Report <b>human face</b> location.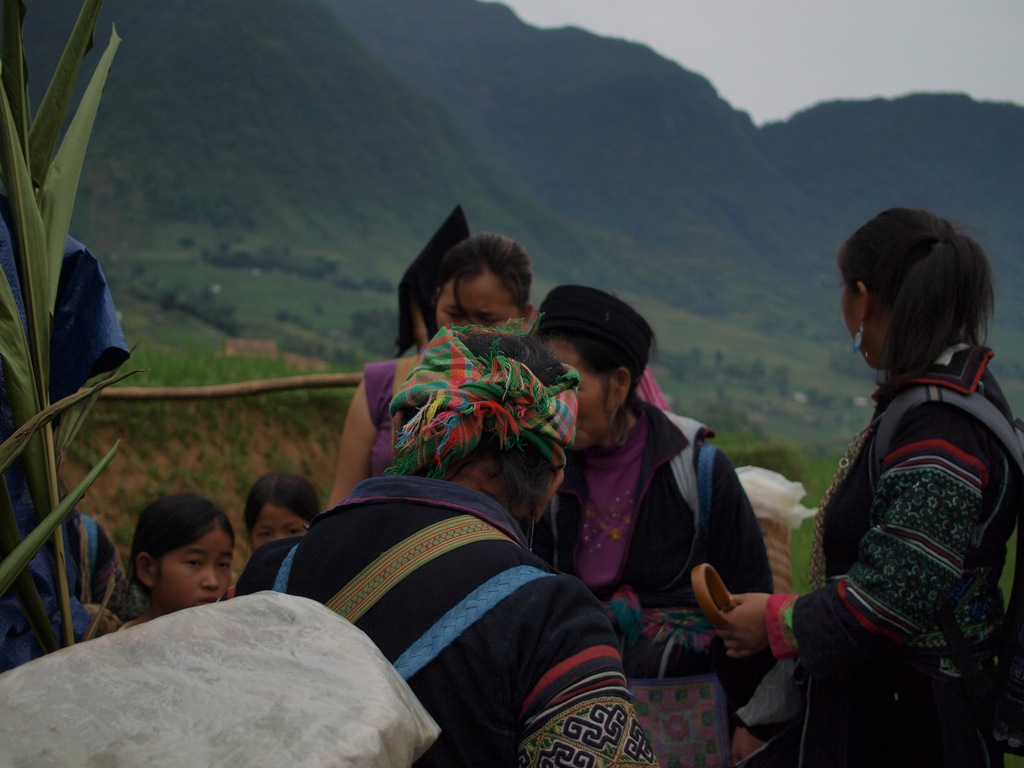
Report: 243 505 310 547.
